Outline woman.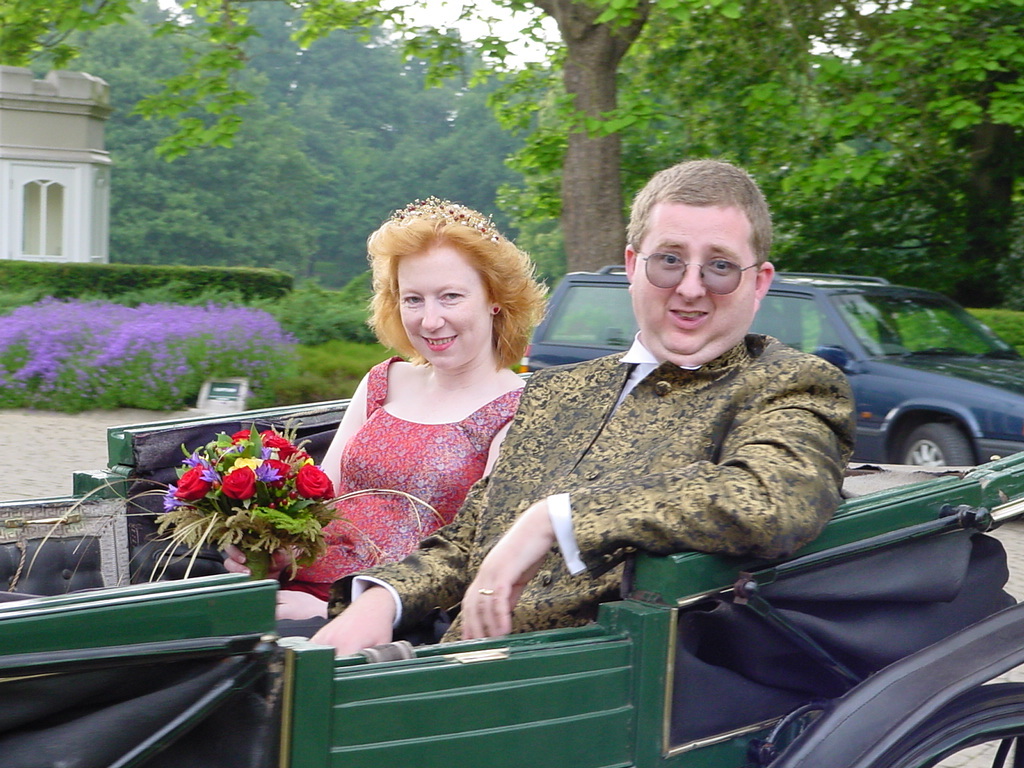
Outline: {"x1": 218, "y1": 197, "x2": 546, "y2": 589}.
